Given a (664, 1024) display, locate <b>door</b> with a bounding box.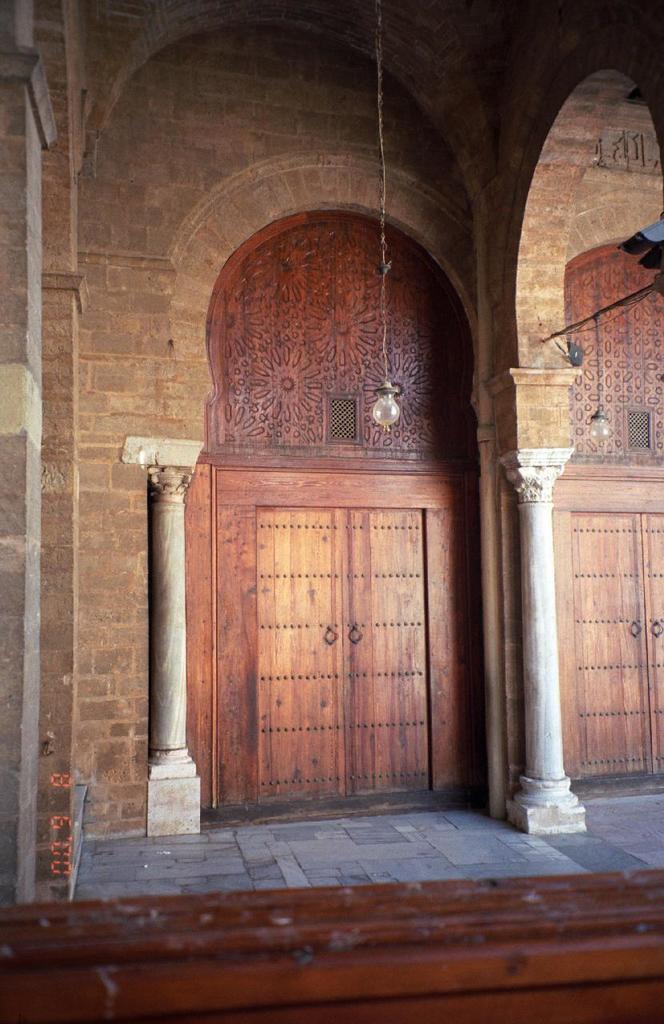
Located: [645, 511, 663, 777].
